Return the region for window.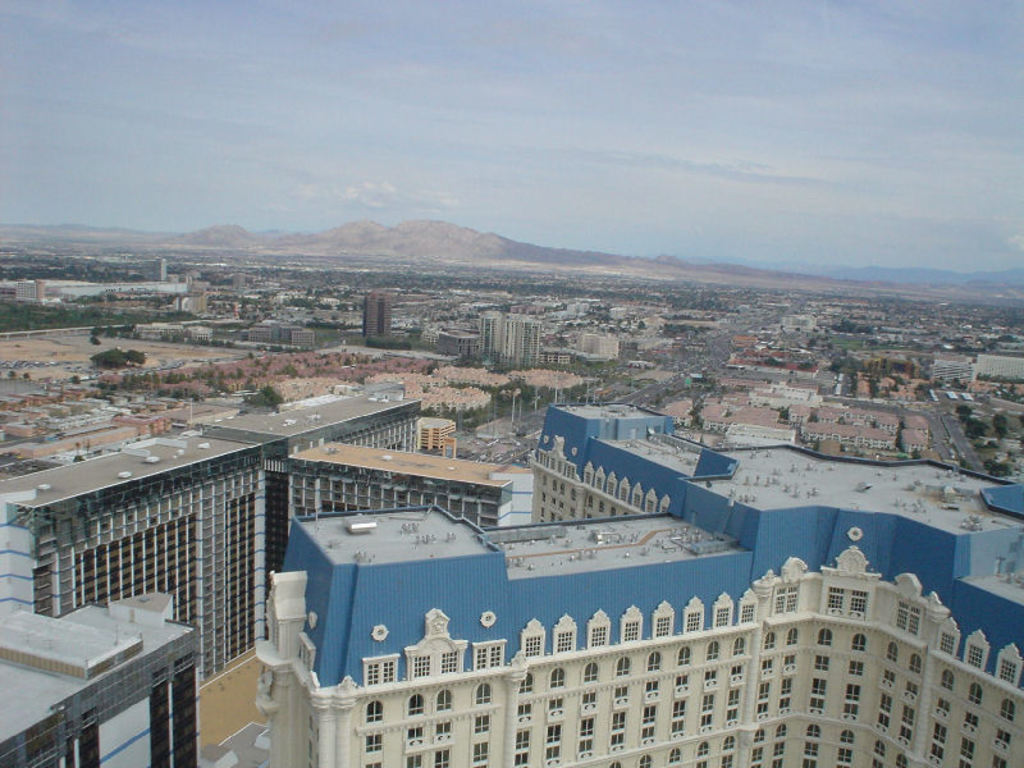
{"x1": 763, "y1": 635, "x2": 777, "y2": 650}.
